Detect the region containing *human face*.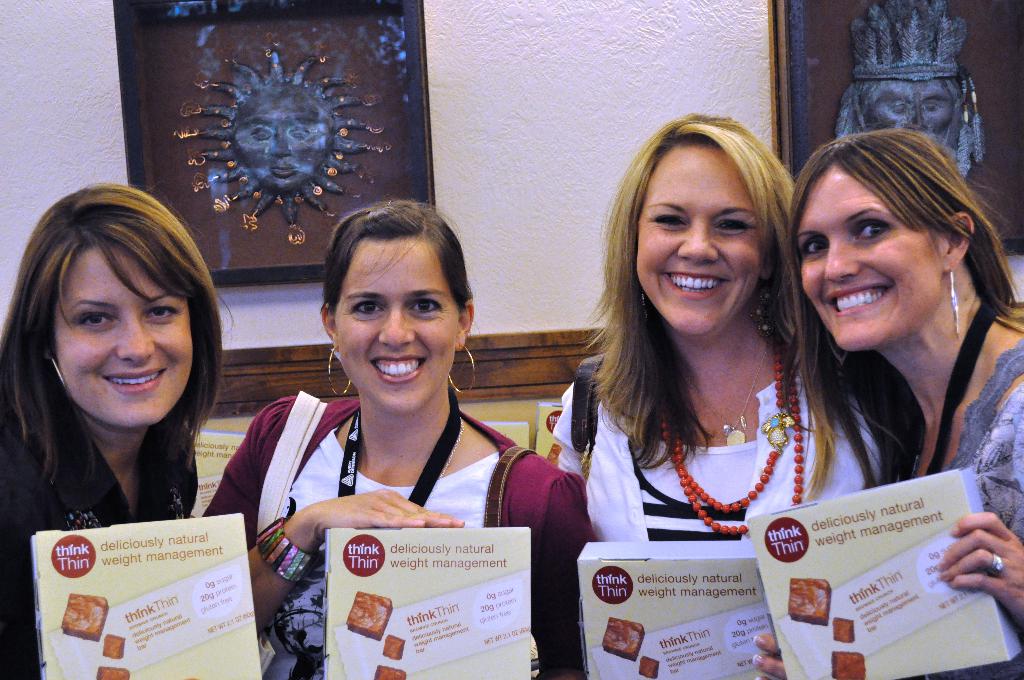
crop(58, 252, 186, 423).
